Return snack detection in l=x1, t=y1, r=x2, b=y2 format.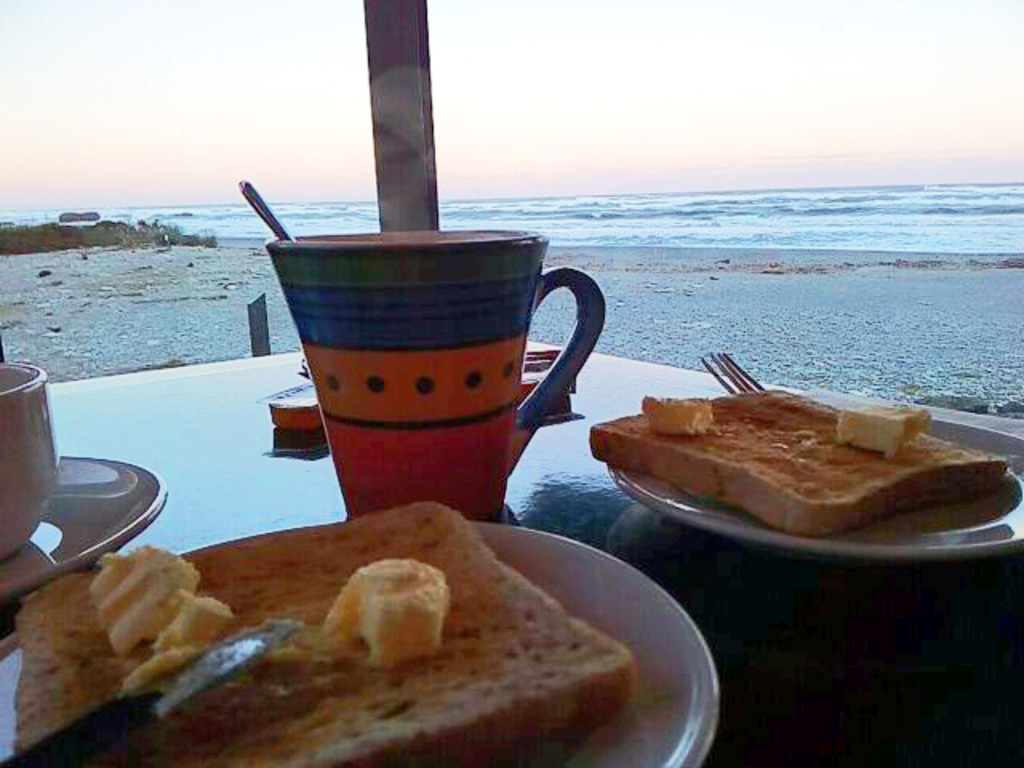
l=46, t=523, r=624, b=767.
